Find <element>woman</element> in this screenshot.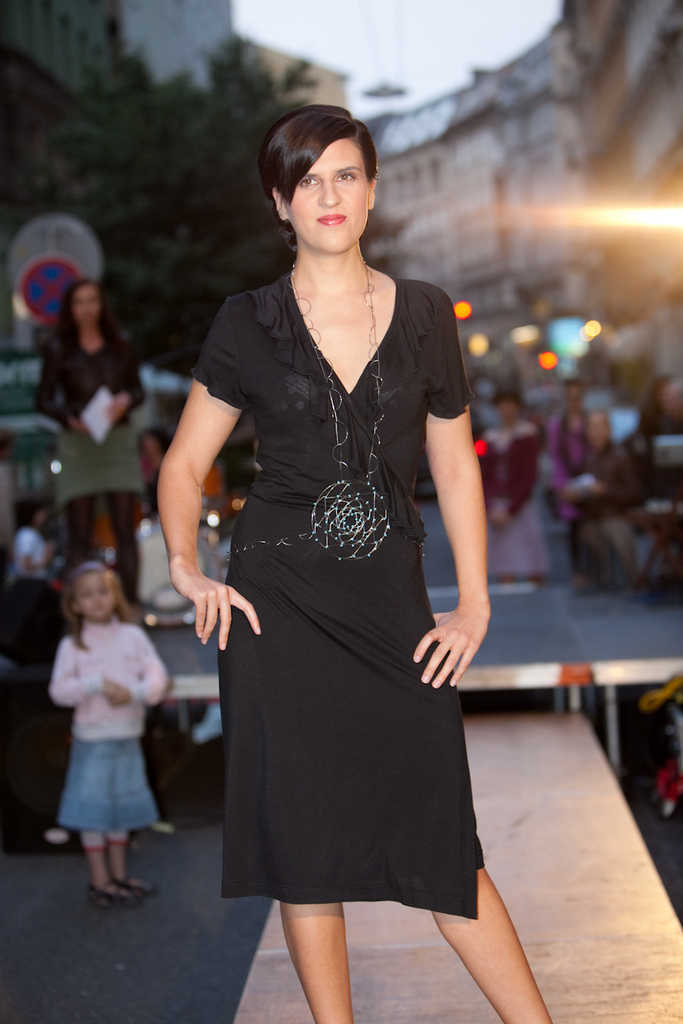
The bounding box for <element>woman</element> is crop(155, 126, 545, 966).
